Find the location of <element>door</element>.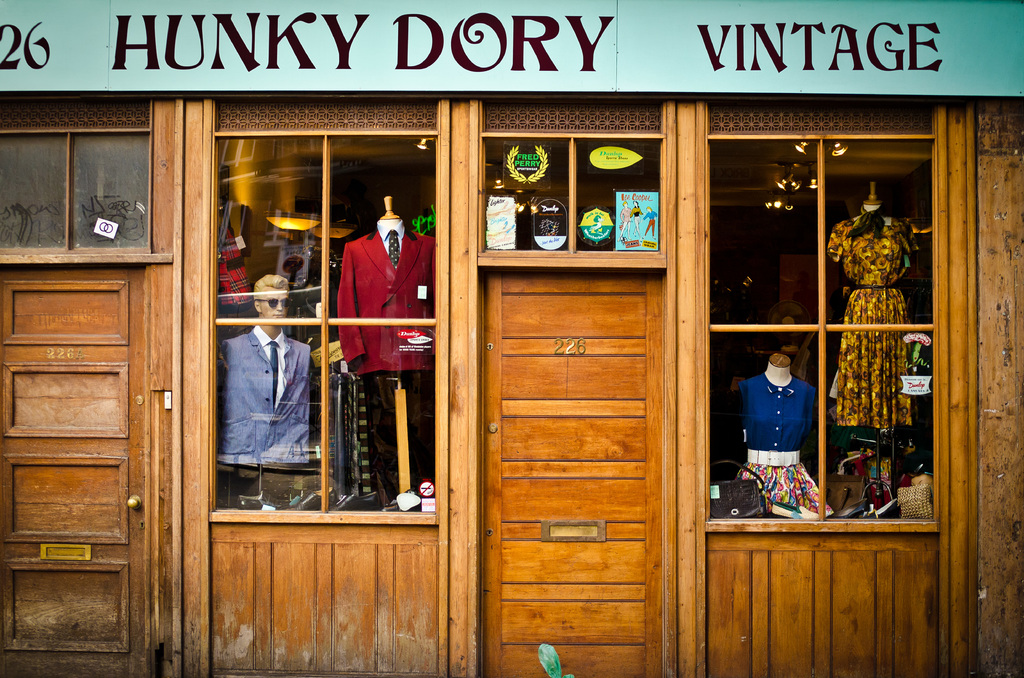
Location: bbox=[0, 265, 158, 677].
